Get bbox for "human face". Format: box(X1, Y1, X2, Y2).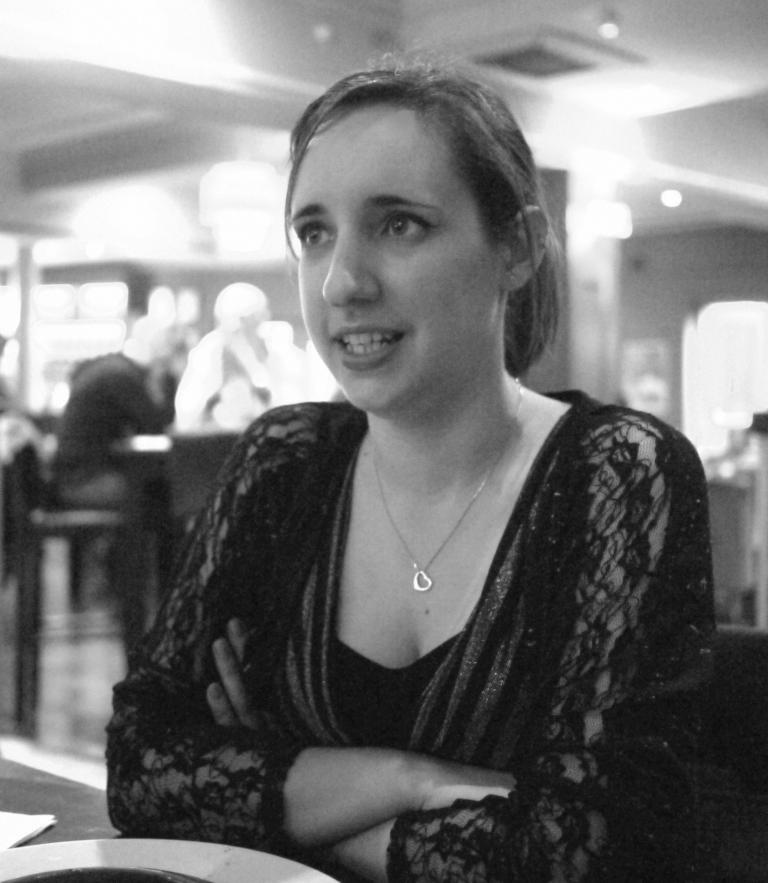
box(290, 97, 496, 415).
